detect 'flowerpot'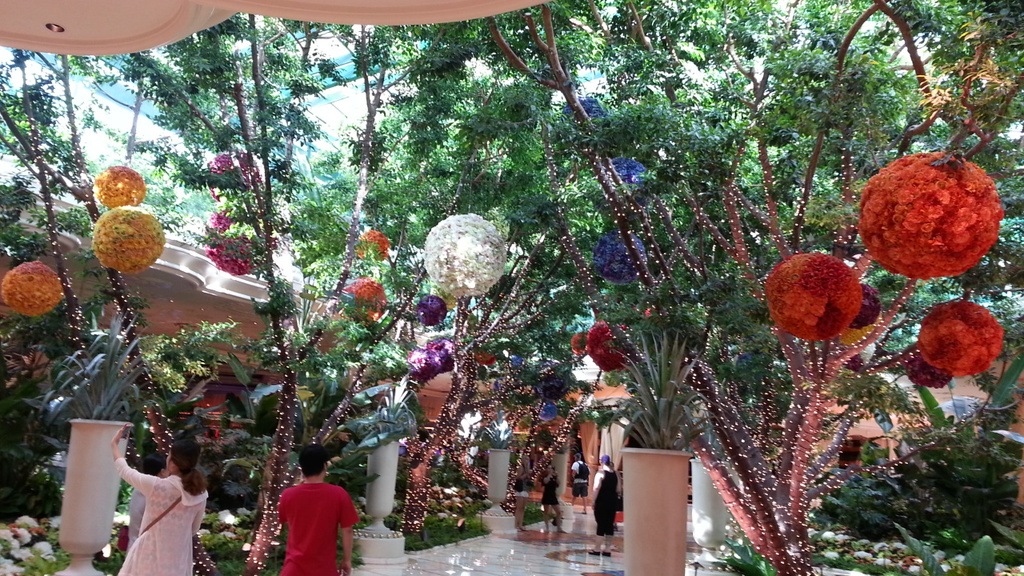
(left=363, top=436, right=415, bottom=564)
